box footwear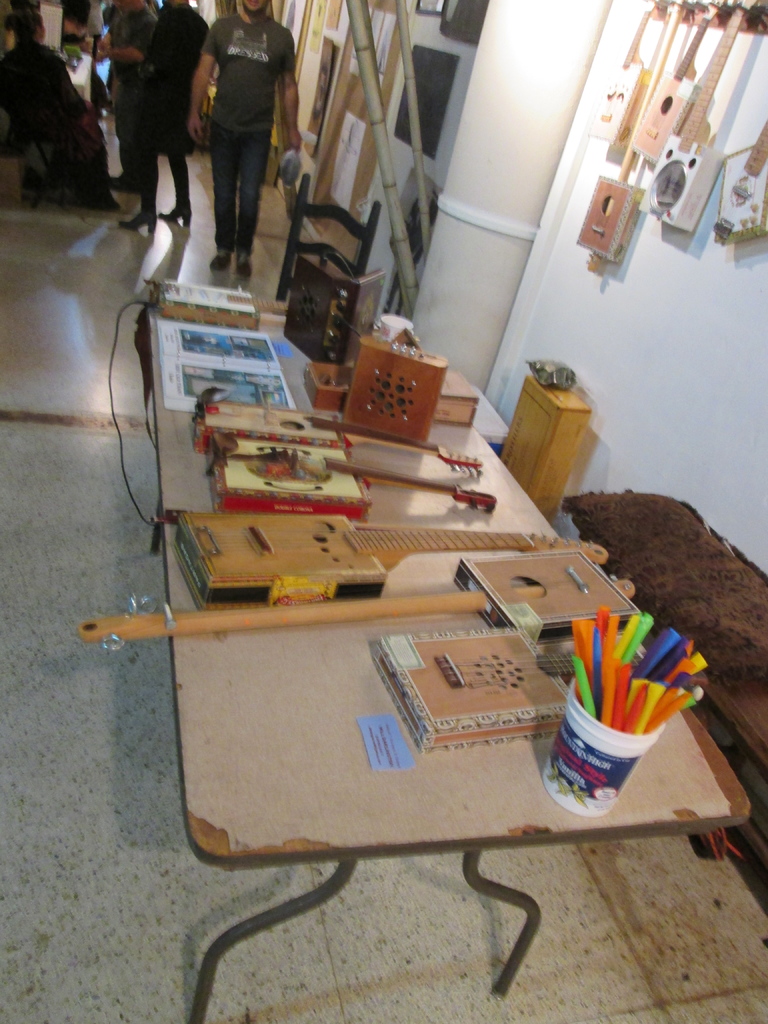
[left=232, top=256, right=256, bottom=278]
